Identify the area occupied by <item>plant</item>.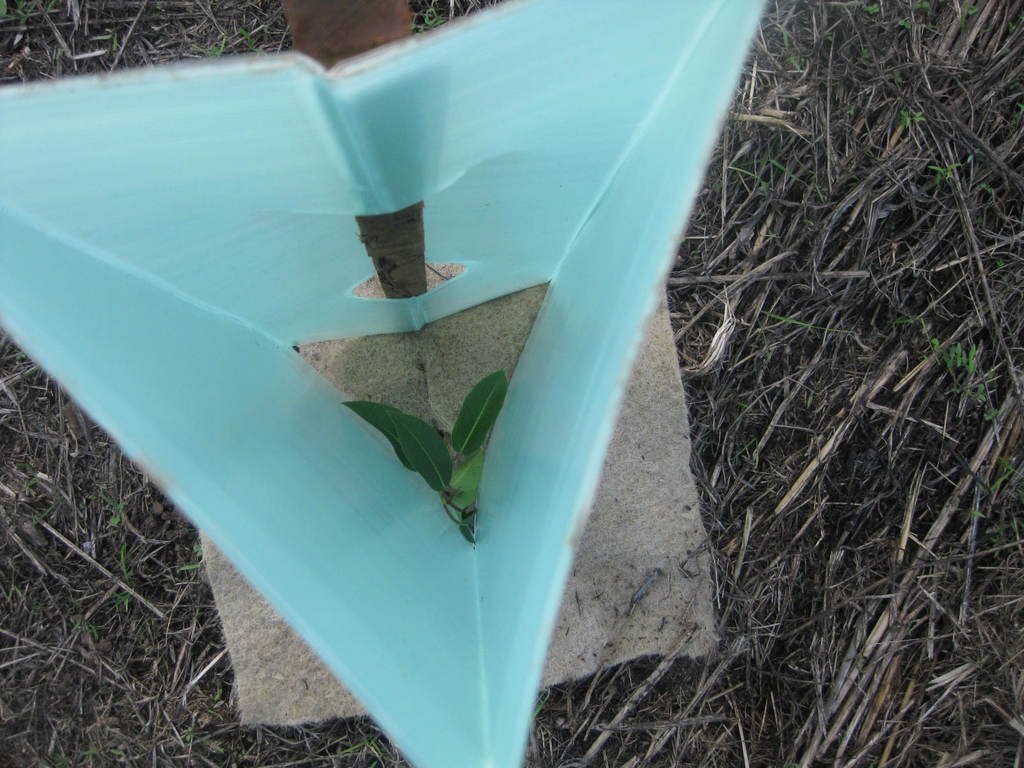
Area: 970,369,997,422.
